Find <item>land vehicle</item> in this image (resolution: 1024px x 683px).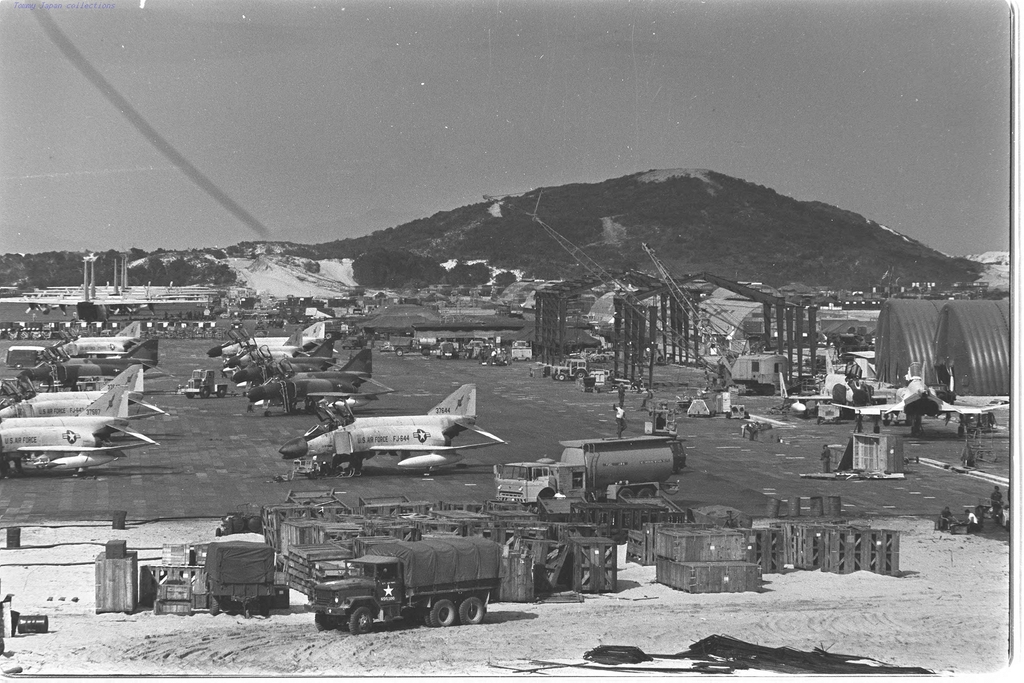
rect(416, 335, 441, 358).
